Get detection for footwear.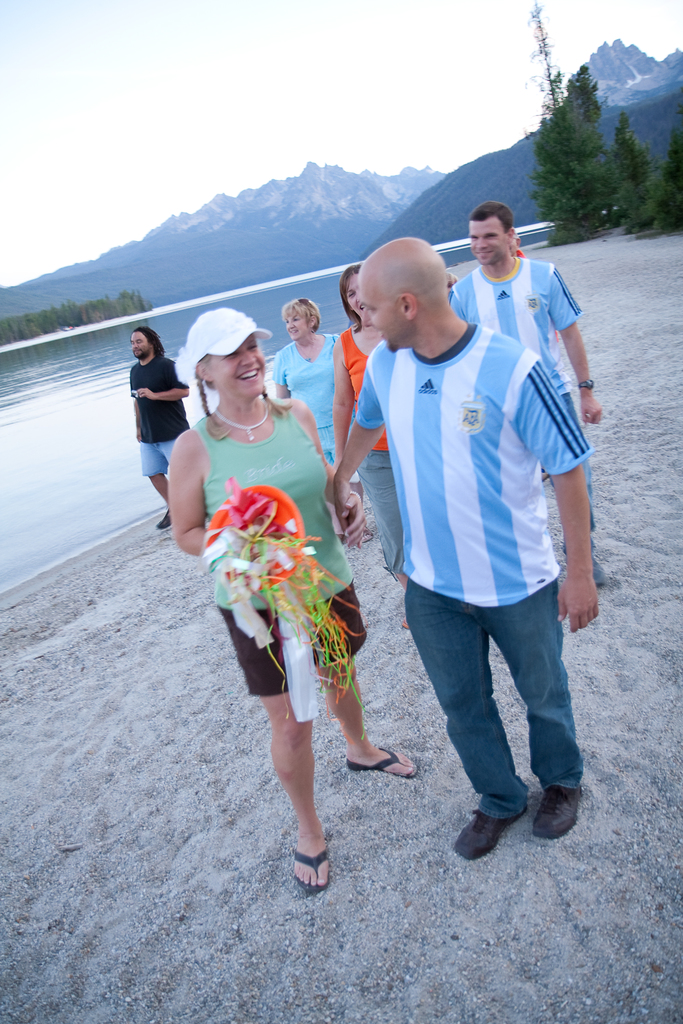
Detection: <region>590, 550, 611, 584</region>.
